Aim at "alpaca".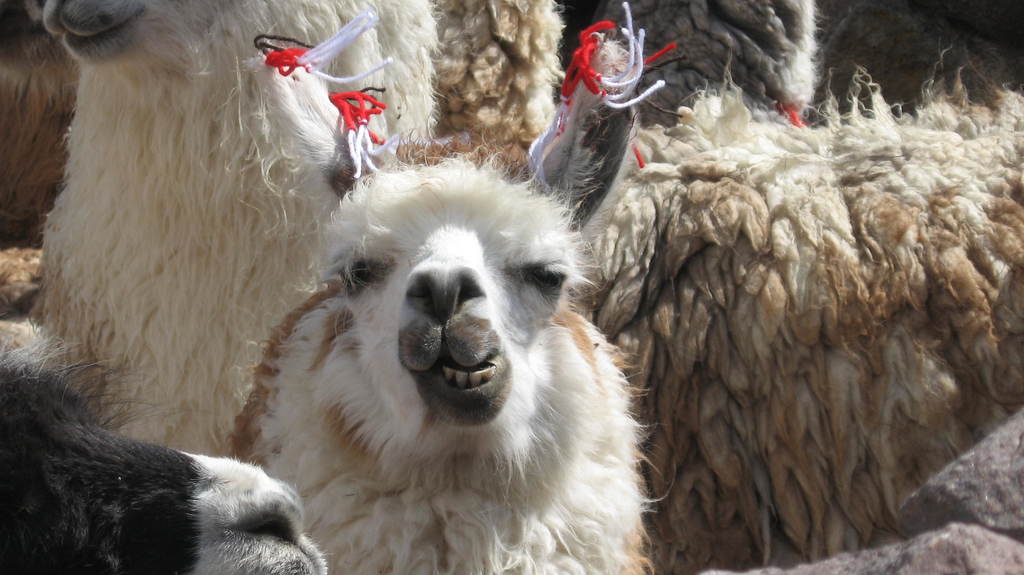
Aimed at detection(219, 27, 677, 574).
